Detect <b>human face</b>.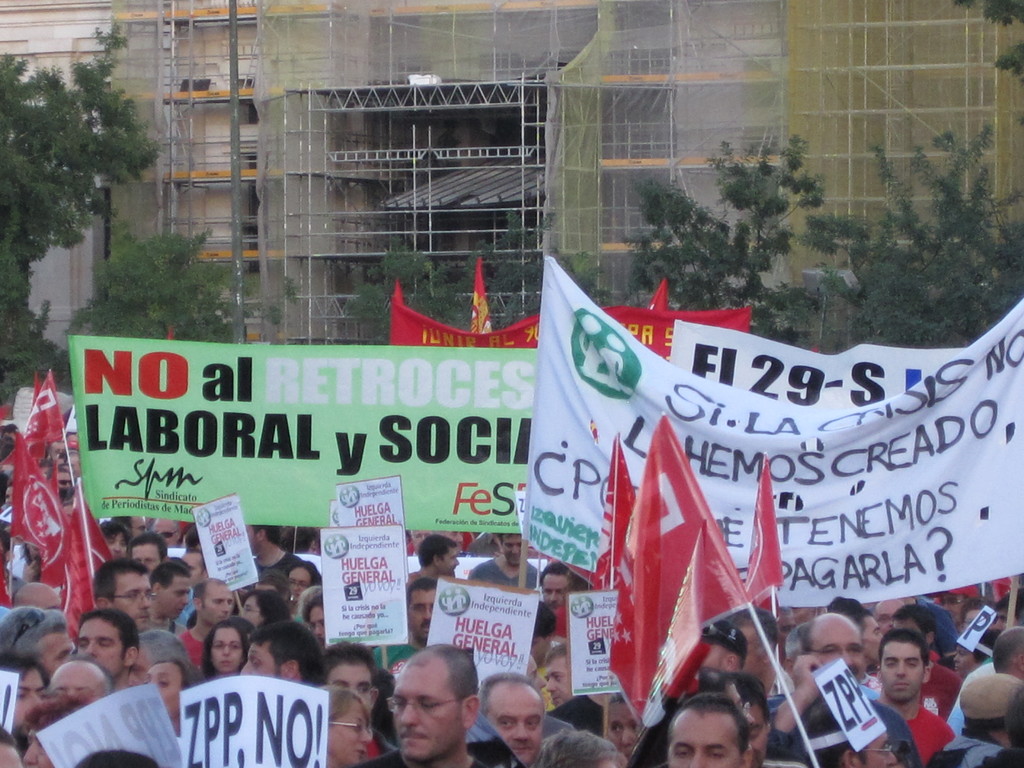
Detected at (748, 702, 768, 767).
